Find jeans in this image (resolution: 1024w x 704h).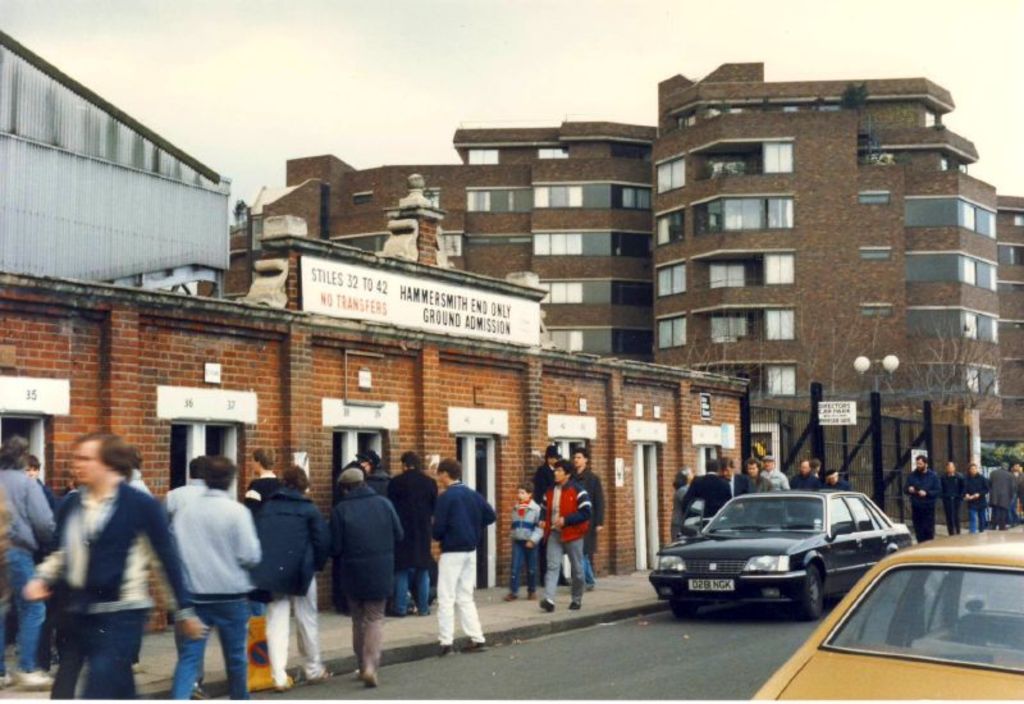
[508, 534, 539, 595].
